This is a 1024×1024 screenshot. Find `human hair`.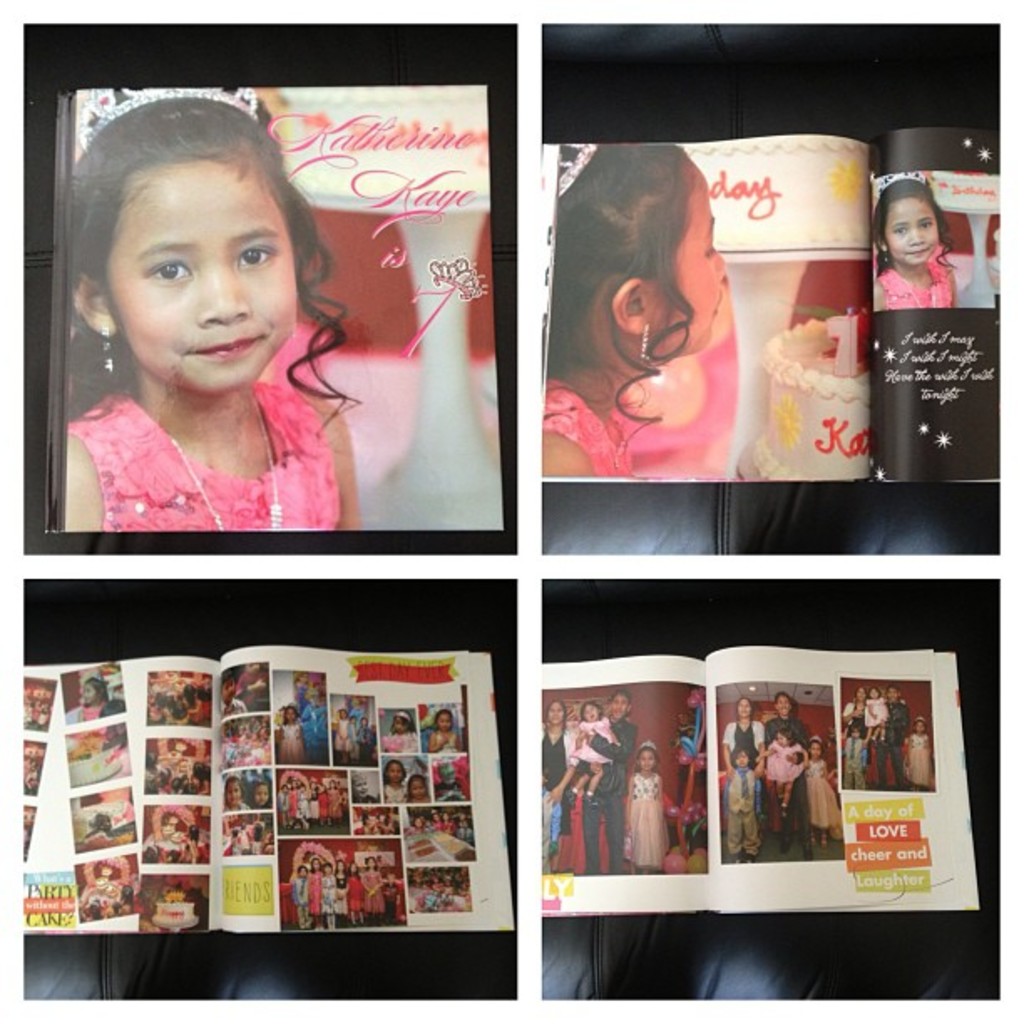
Bounding box: [780, 726, 795, 740].
